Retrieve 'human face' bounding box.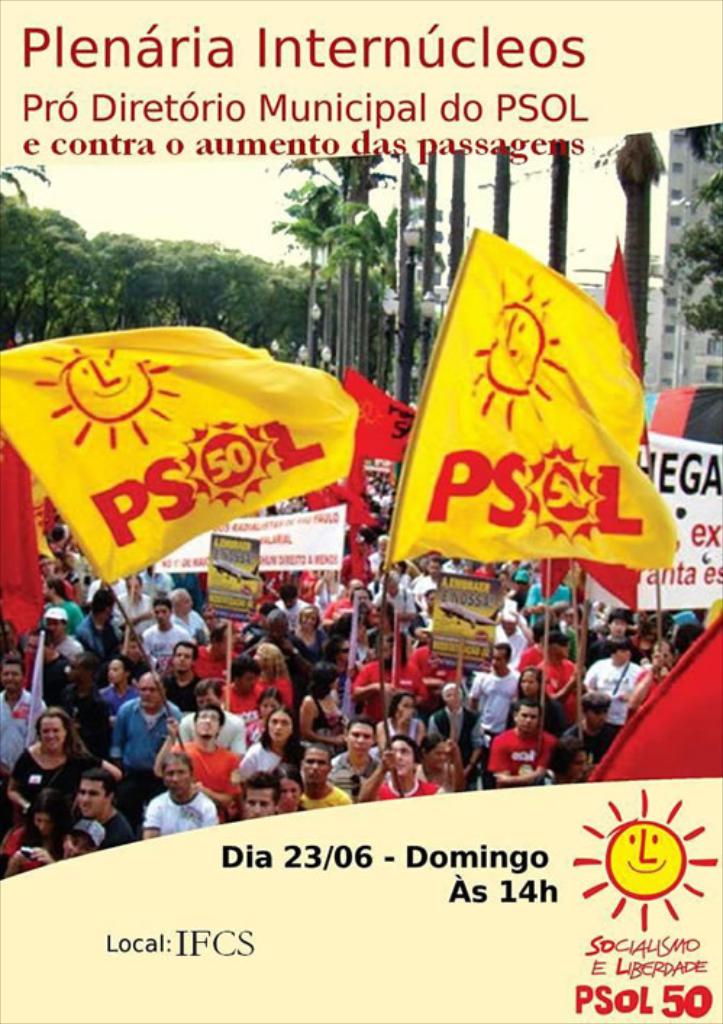
Bounding box: 72 772 106 824.
